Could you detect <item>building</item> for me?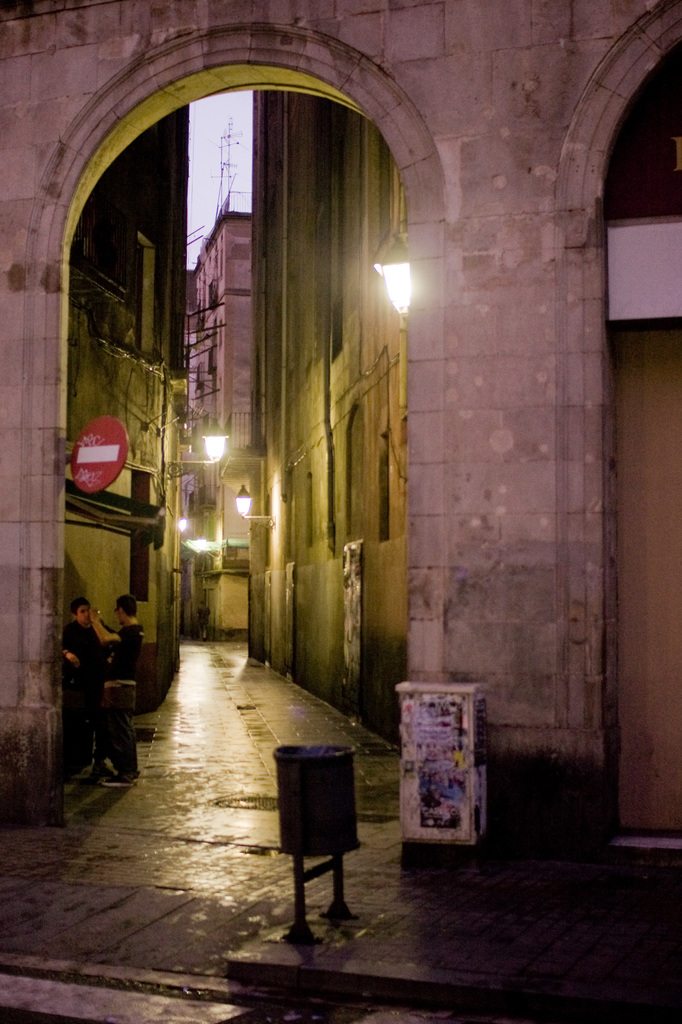
Detection result: l=182, t=209, r=247, b=641.
